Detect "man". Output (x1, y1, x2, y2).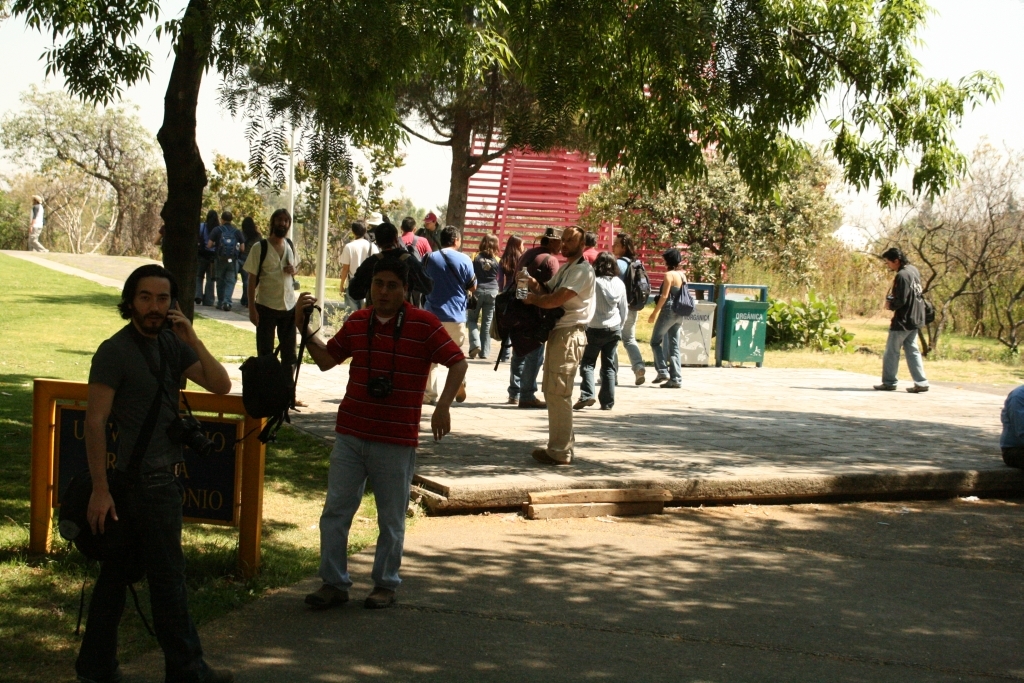
(26, 189, 53, 257).
